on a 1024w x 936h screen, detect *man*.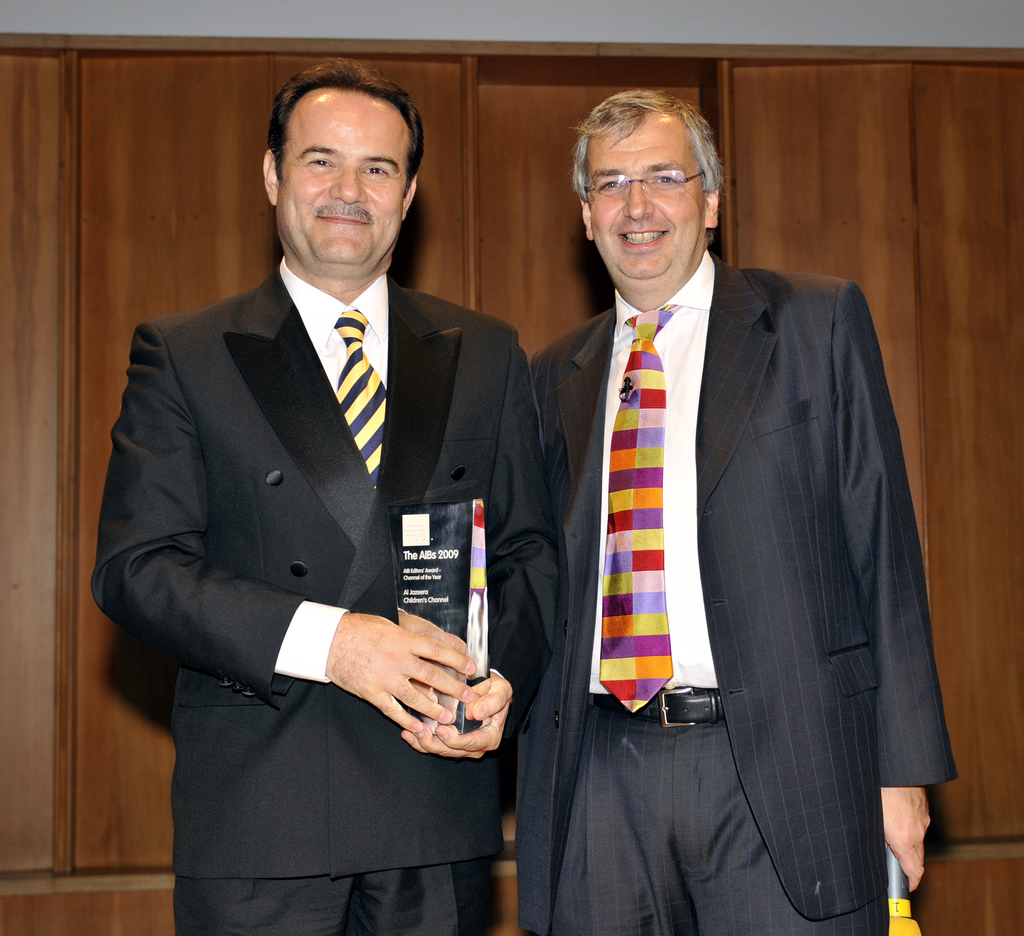
<region>85, 67, 532, 935</region>.
